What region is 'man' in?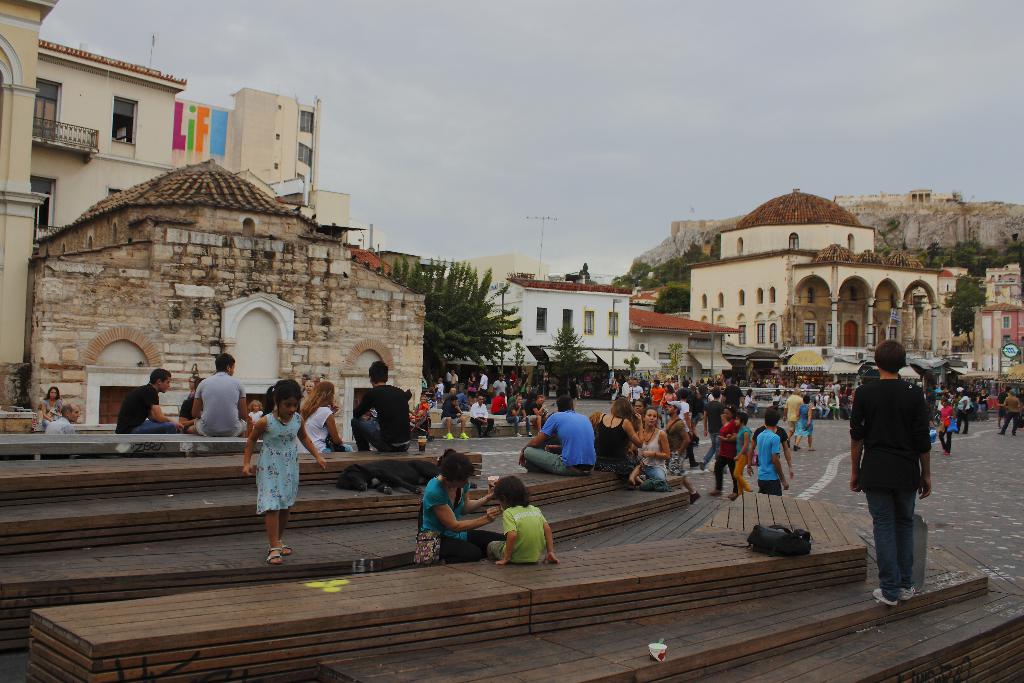
bbox=(662, 399, 702, 504).
